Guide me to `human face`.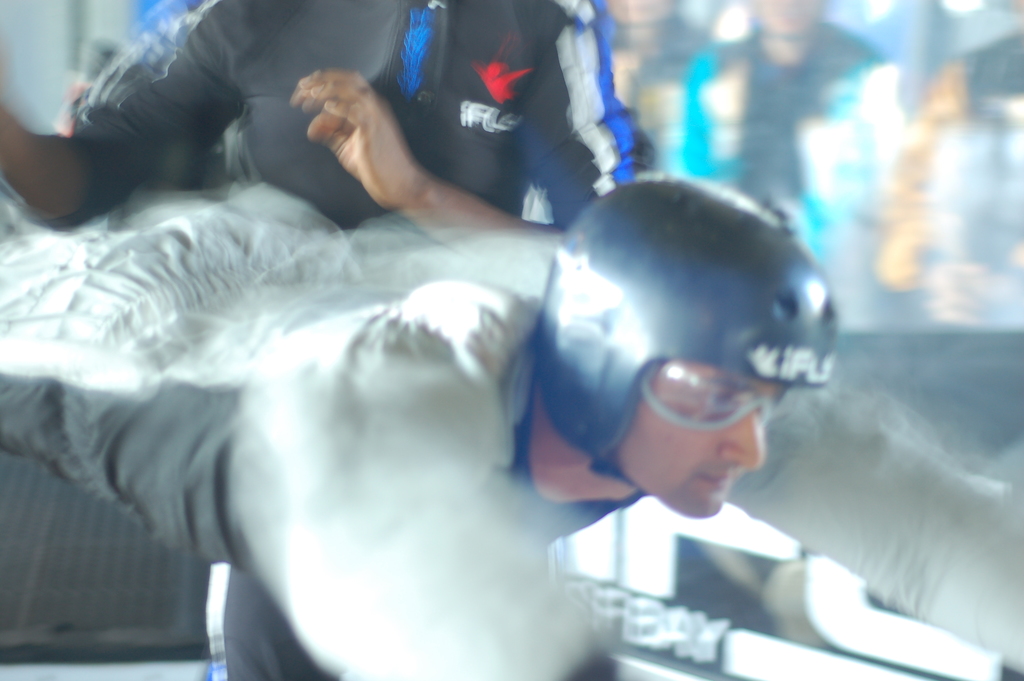
Guidance: (x1=613, y1=364, x2=783, y2=520).
